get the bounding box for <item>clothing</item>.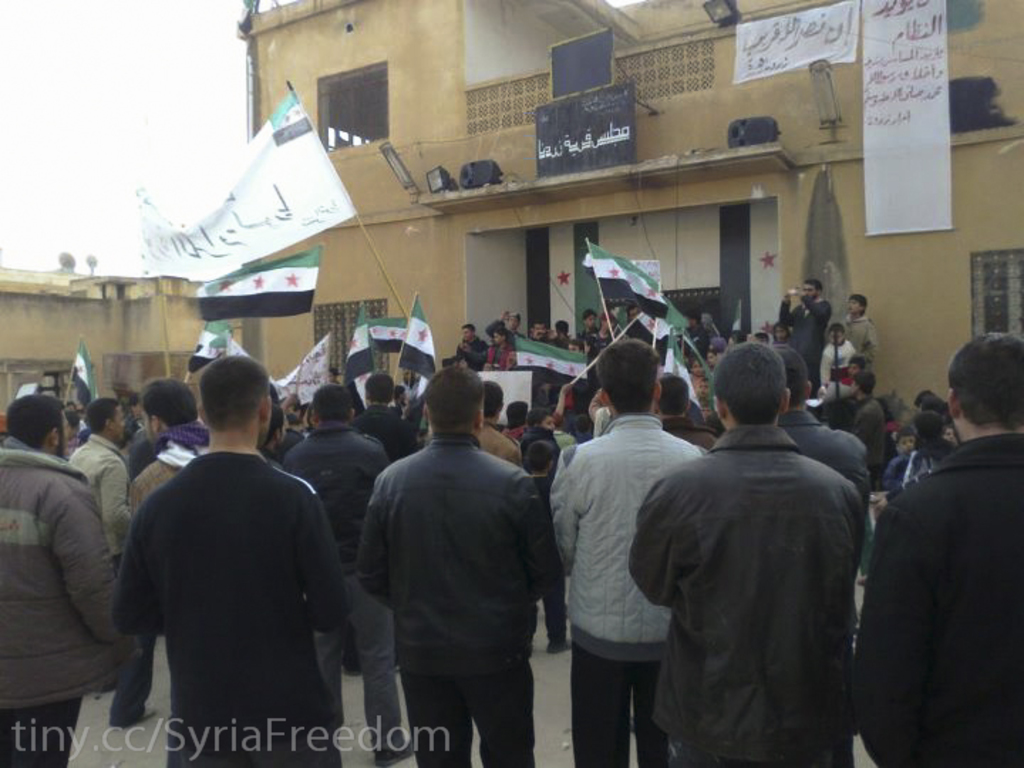
Rect(476, 415, 529, 465).
